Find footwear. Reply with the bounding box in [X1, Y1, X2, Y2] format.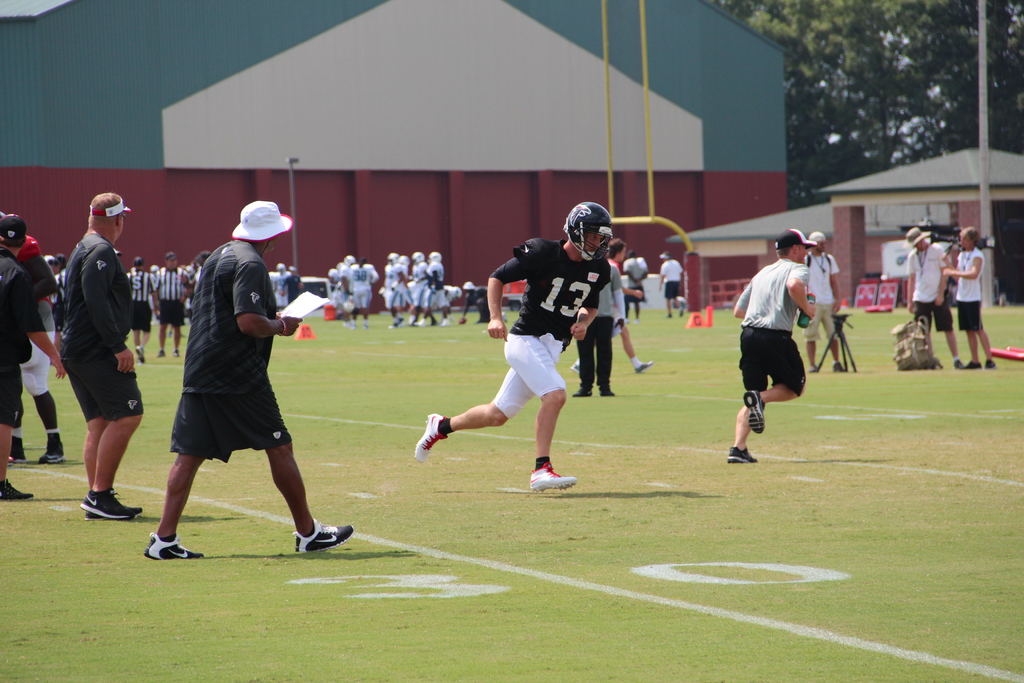
[834, 362, 845, 374].
